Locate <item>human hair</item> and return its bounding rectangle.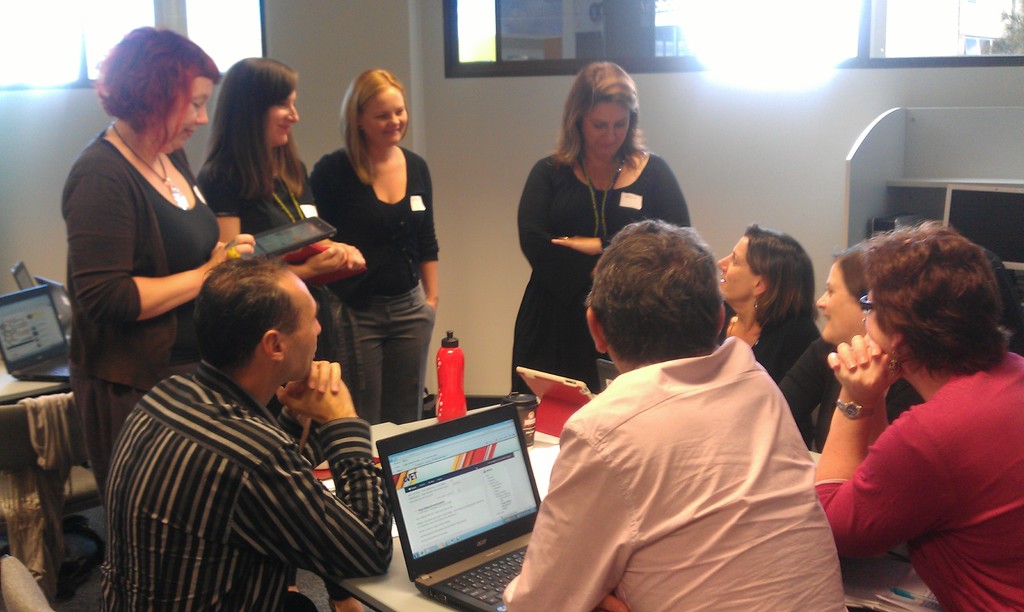
l=591, t=216, r=736, b=375.
